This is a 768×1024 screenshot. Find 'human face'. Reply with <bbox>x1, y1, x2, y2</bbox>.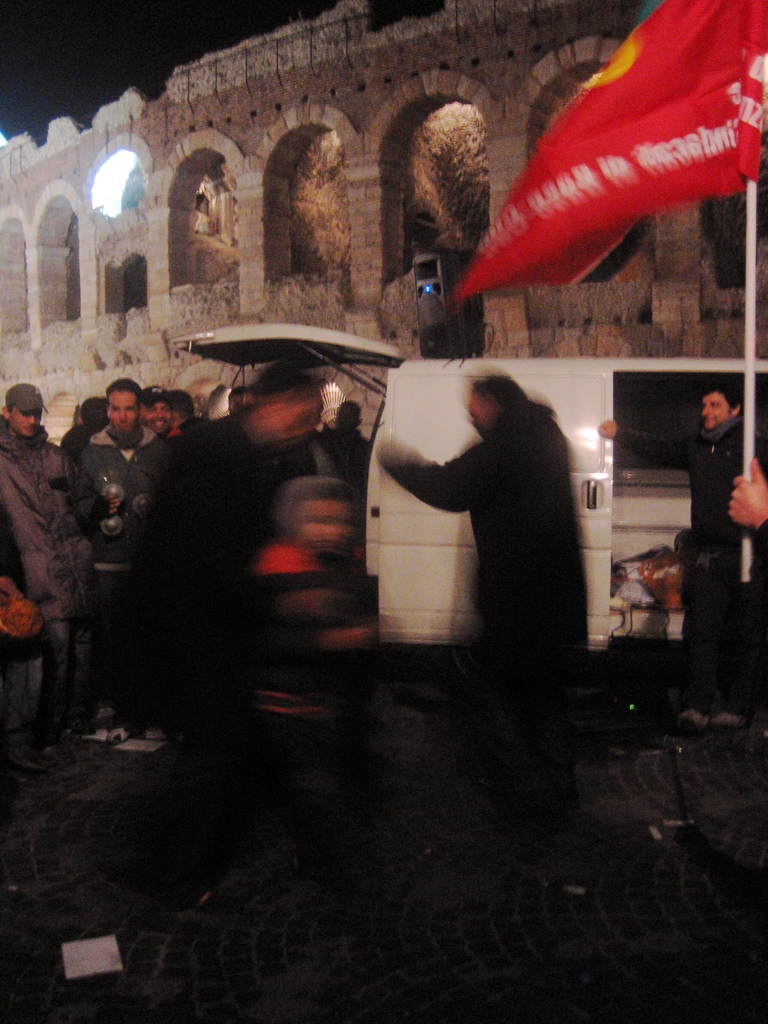
<bbox>6, 404, 46, 438</bbox>.
